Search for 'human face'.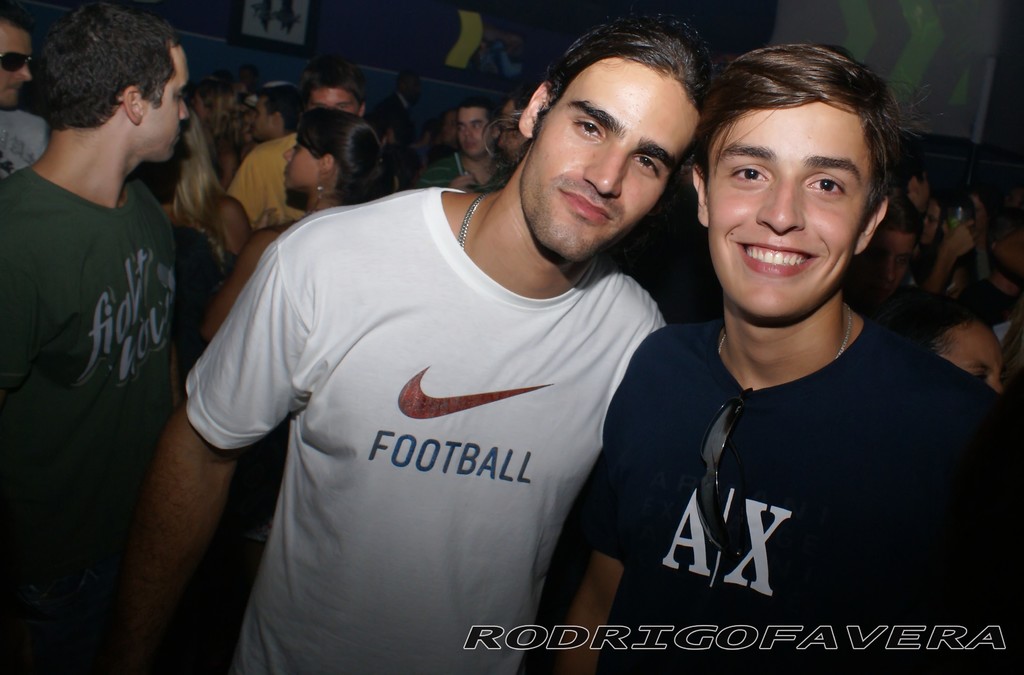
Found at {"left": 0, "top": 22, "right": 31, "bottom": 114}.
